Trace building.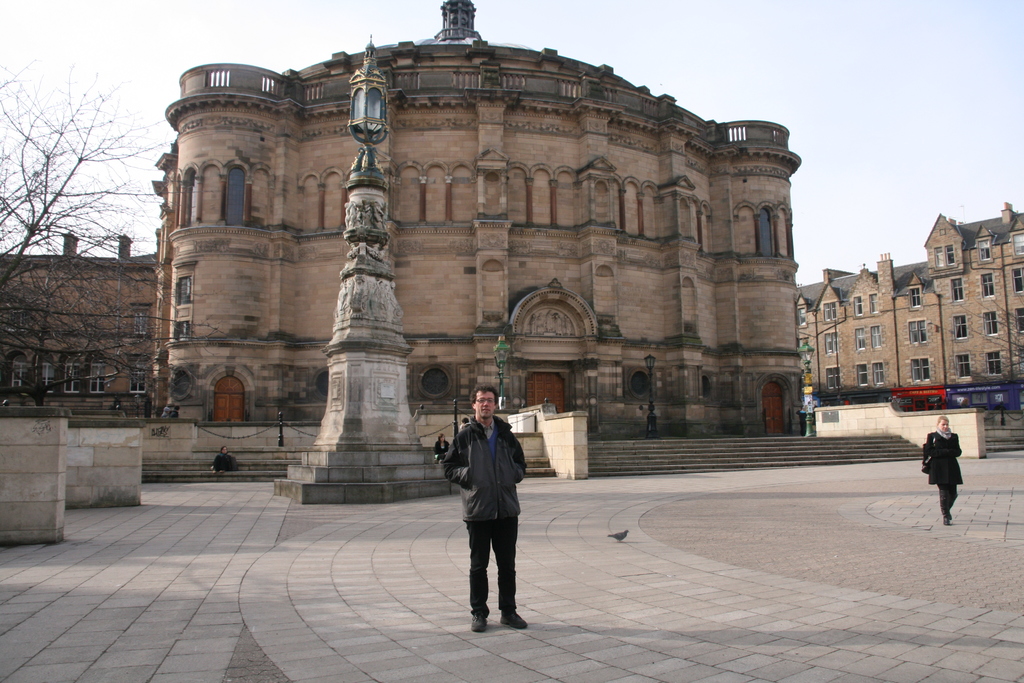
Traced to box=[0, 0, 803, 440].
